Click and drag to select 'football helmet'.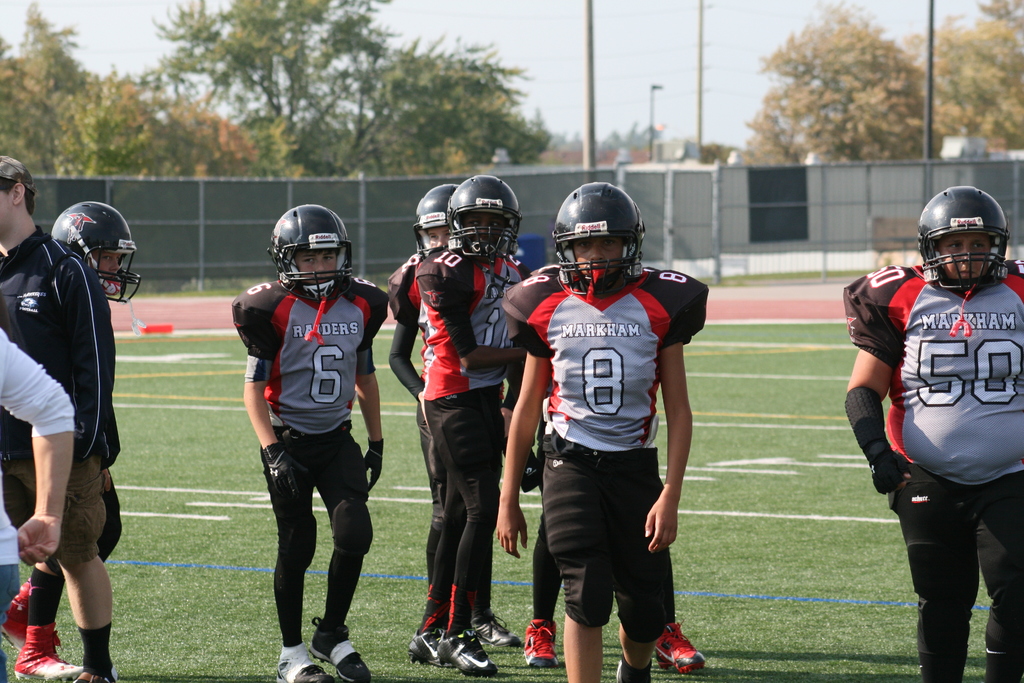
Selection: [551, 181, 646, 290].
